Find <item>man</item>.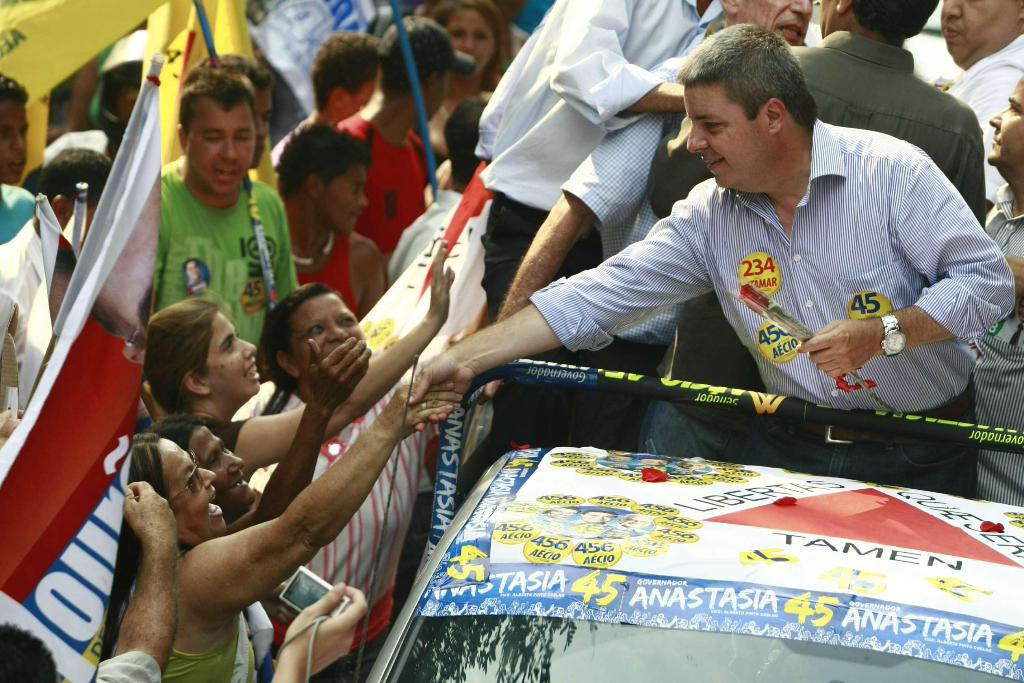
left=0, top=67, right=42, bottom=301.
